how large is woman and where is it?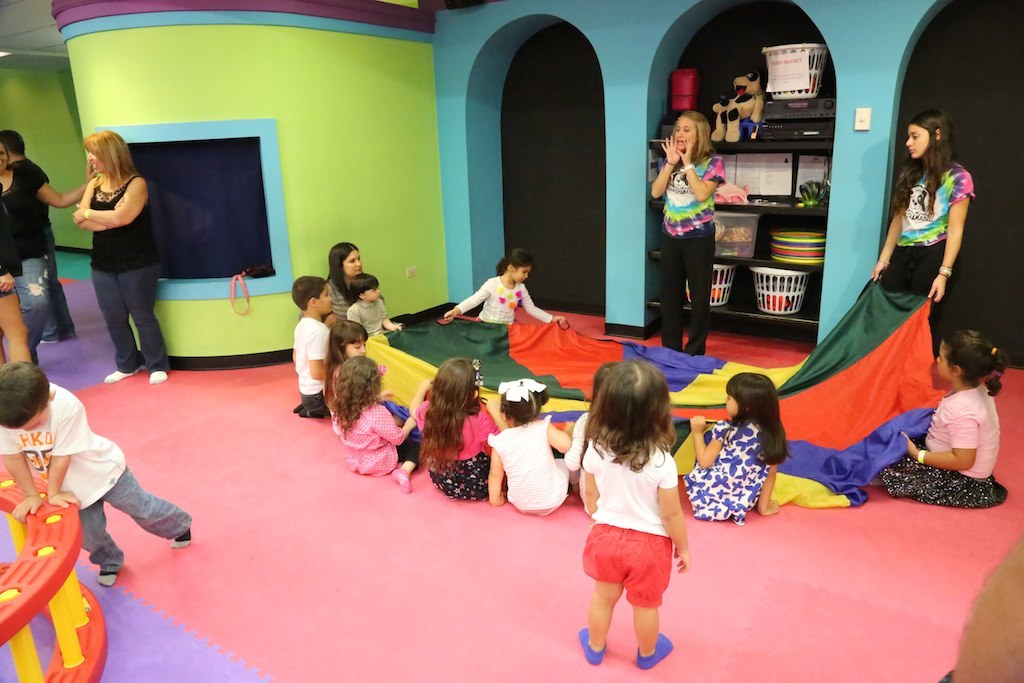
Bounding box: [x1=53, y1=110, x2=152, y2=378].
